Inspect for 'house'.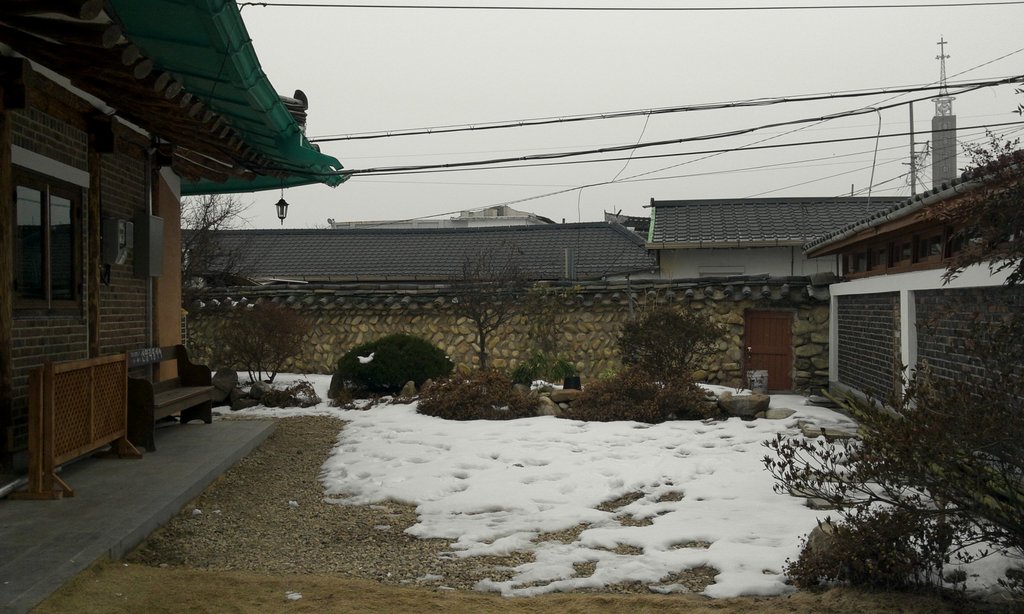
Inspection: [646, 198, 904, 276].
